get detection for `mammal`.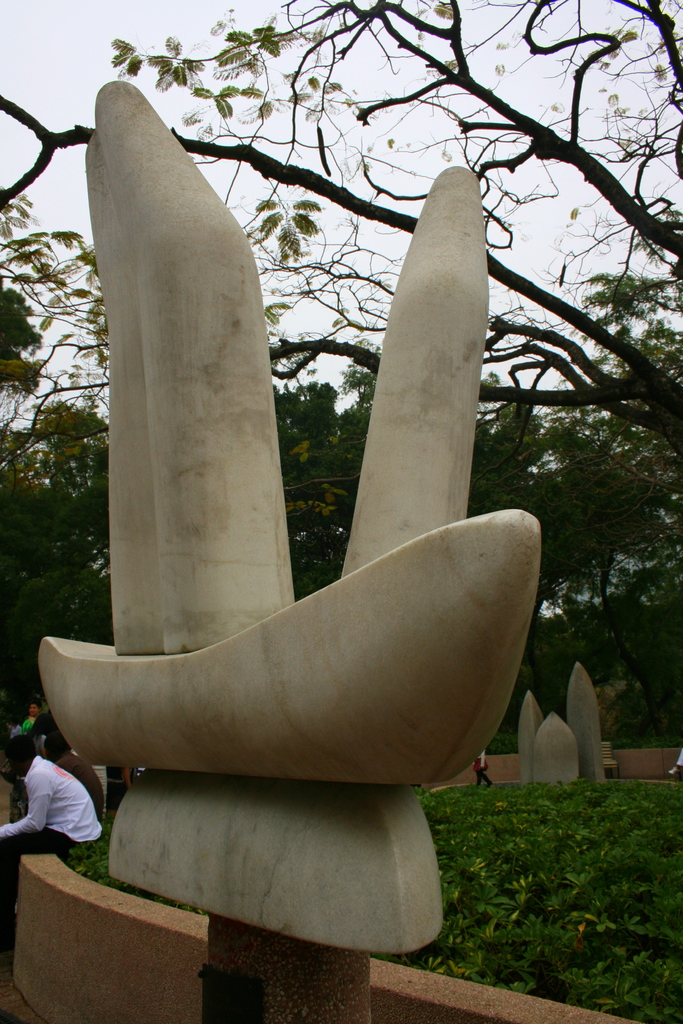
Detection: box=[21, 700, 40, 755].
